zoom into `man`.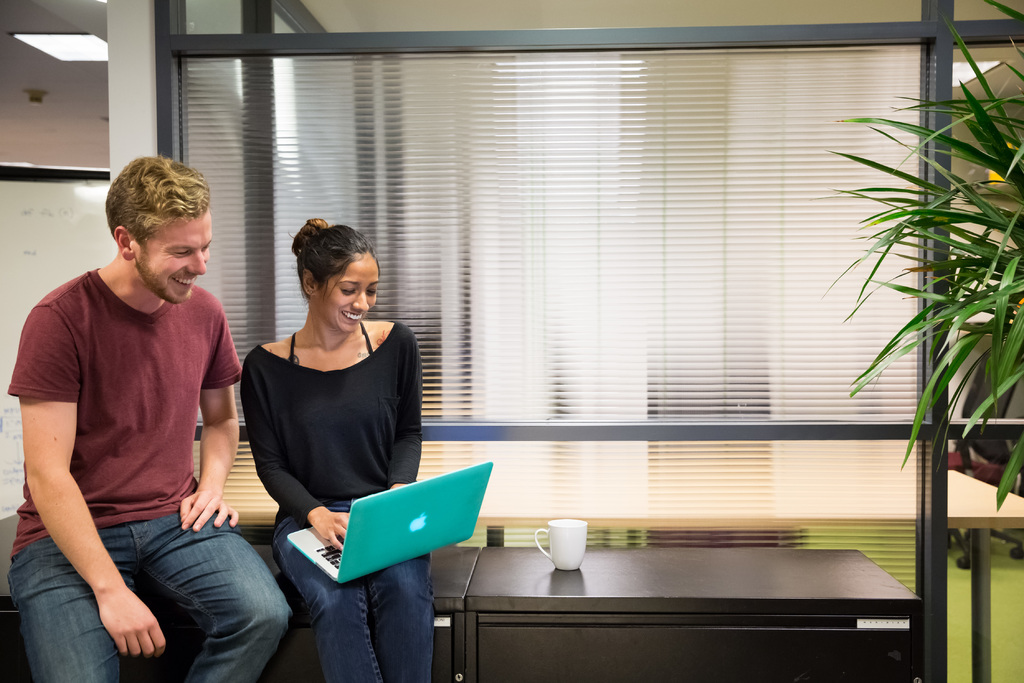
Zoom target: rect(6, 147, 268, 675).
